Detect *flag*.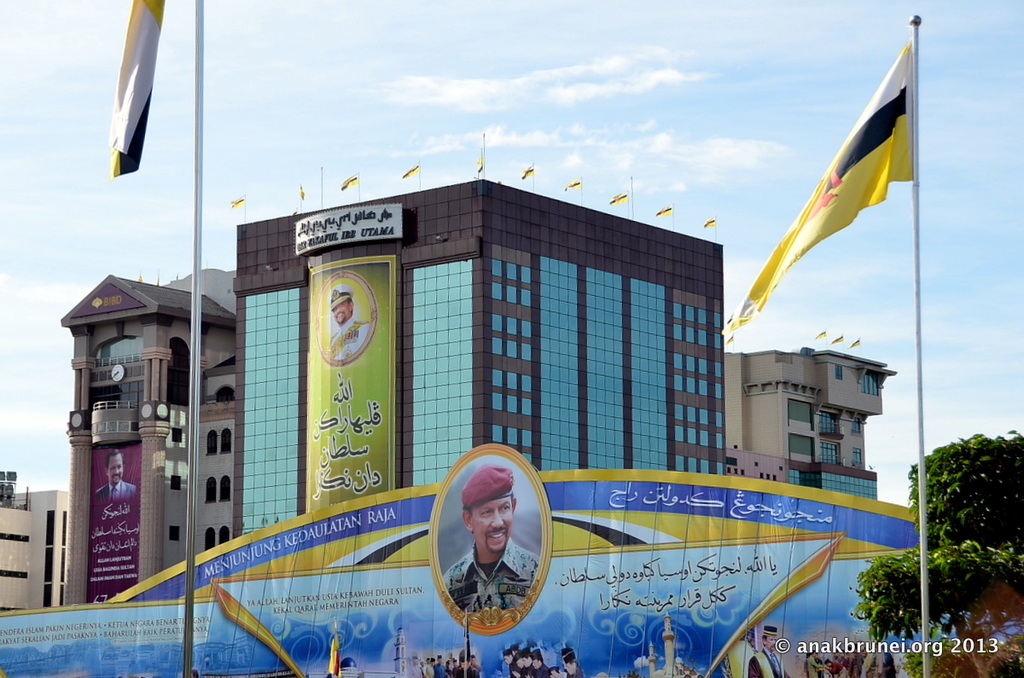
Detected at (829,333,844,347).
